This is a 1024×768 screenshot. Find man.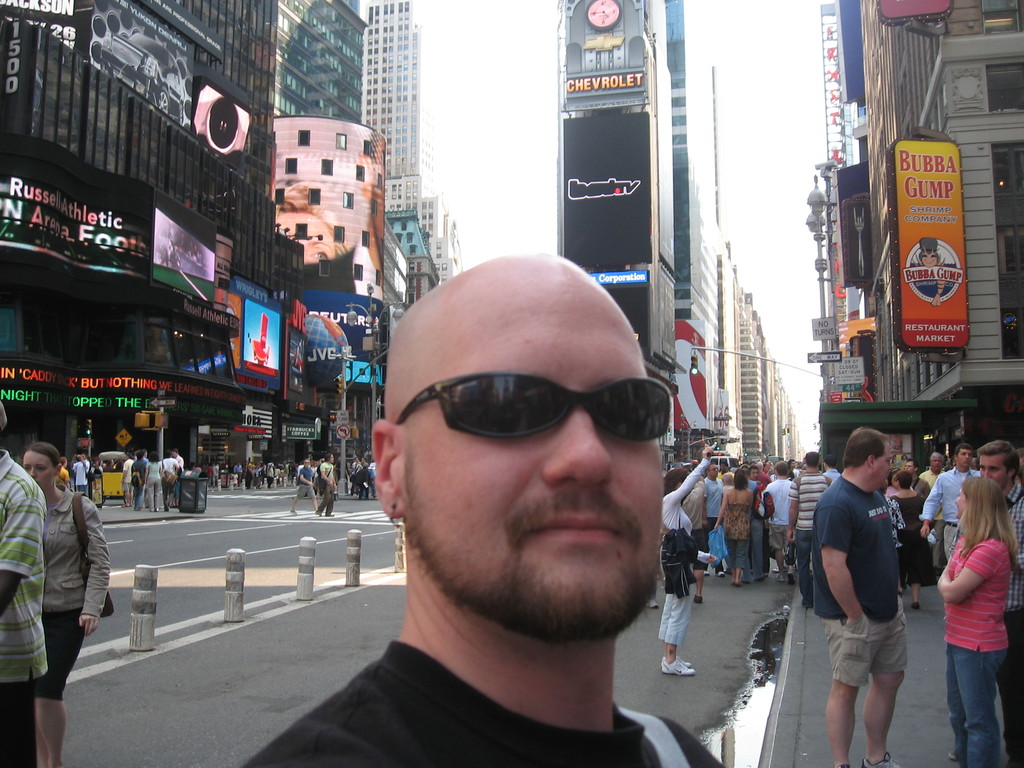
Bounding box: 293 452 319 513.
